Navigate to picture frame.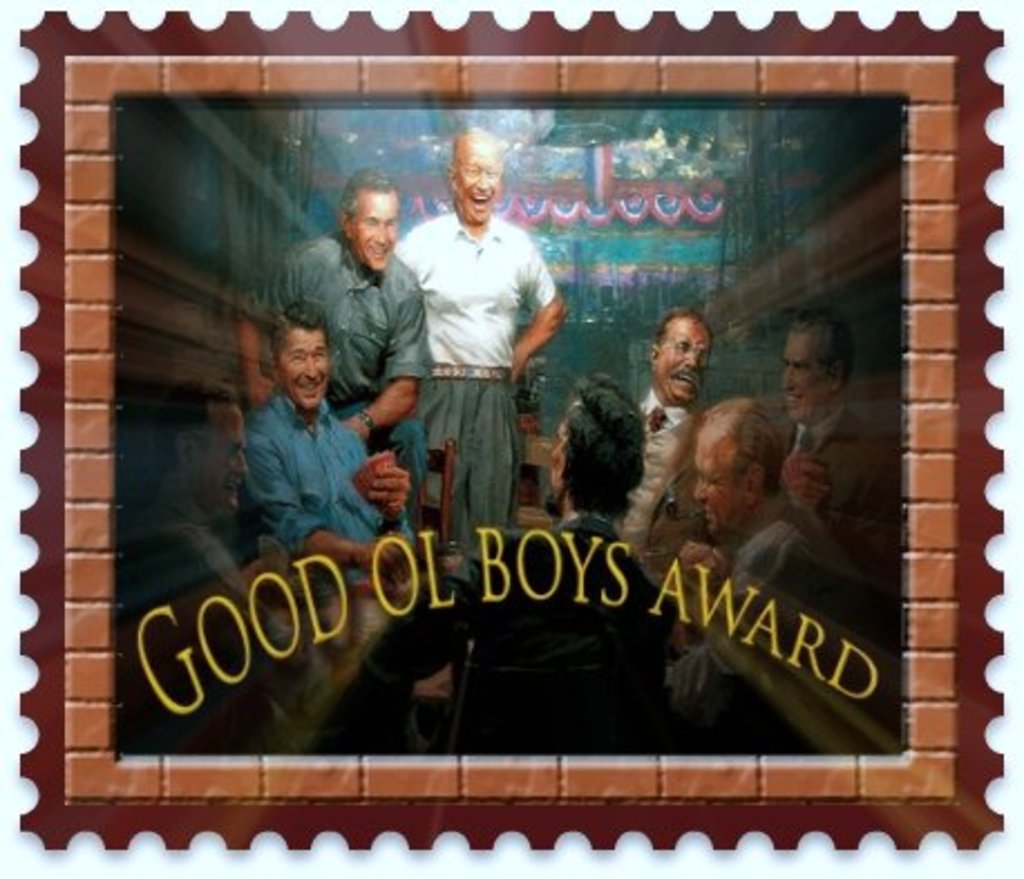
Navigation target: x1=16, y1=9, x2=1008, y2=850.
